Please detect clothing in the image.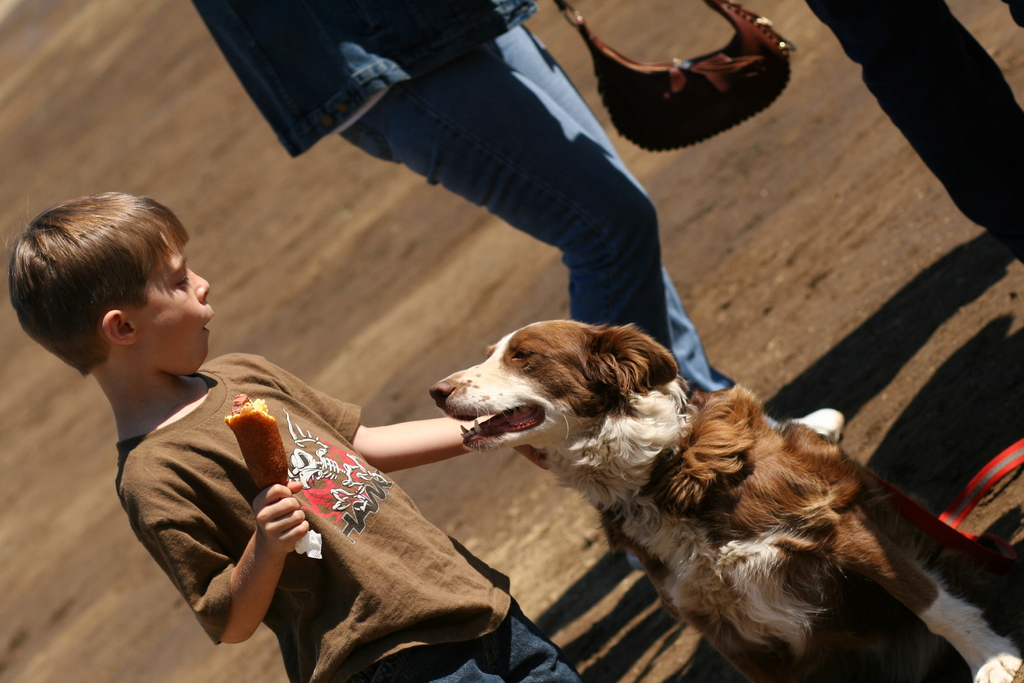
crop(798, 0, 1023, 265).
